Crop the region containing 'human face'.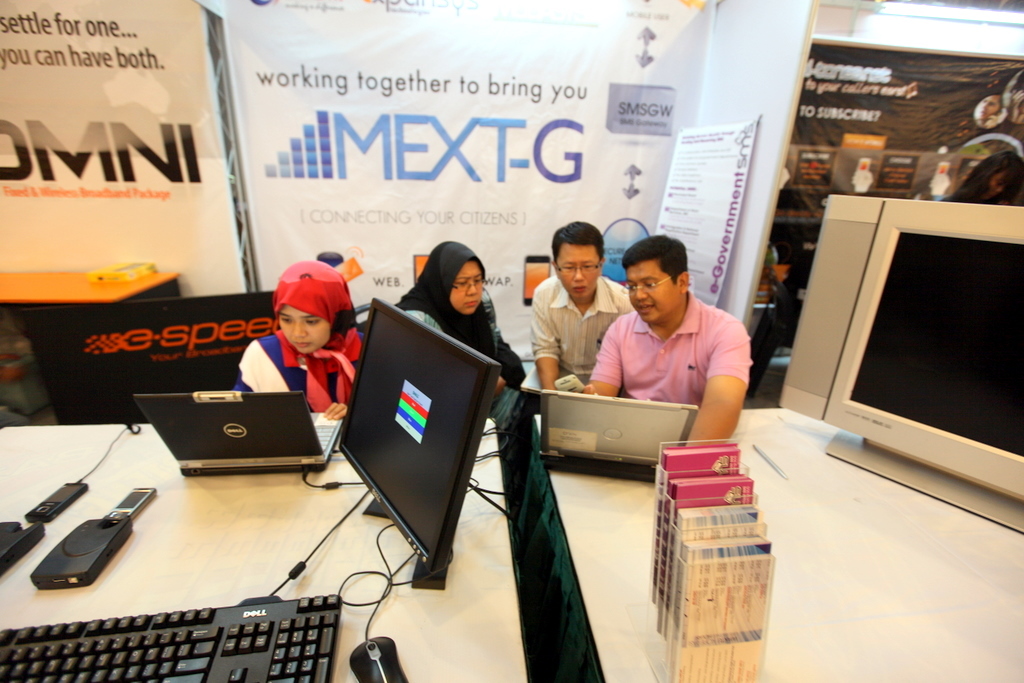
Crop region: Rect(279, 305, 332, 356).
